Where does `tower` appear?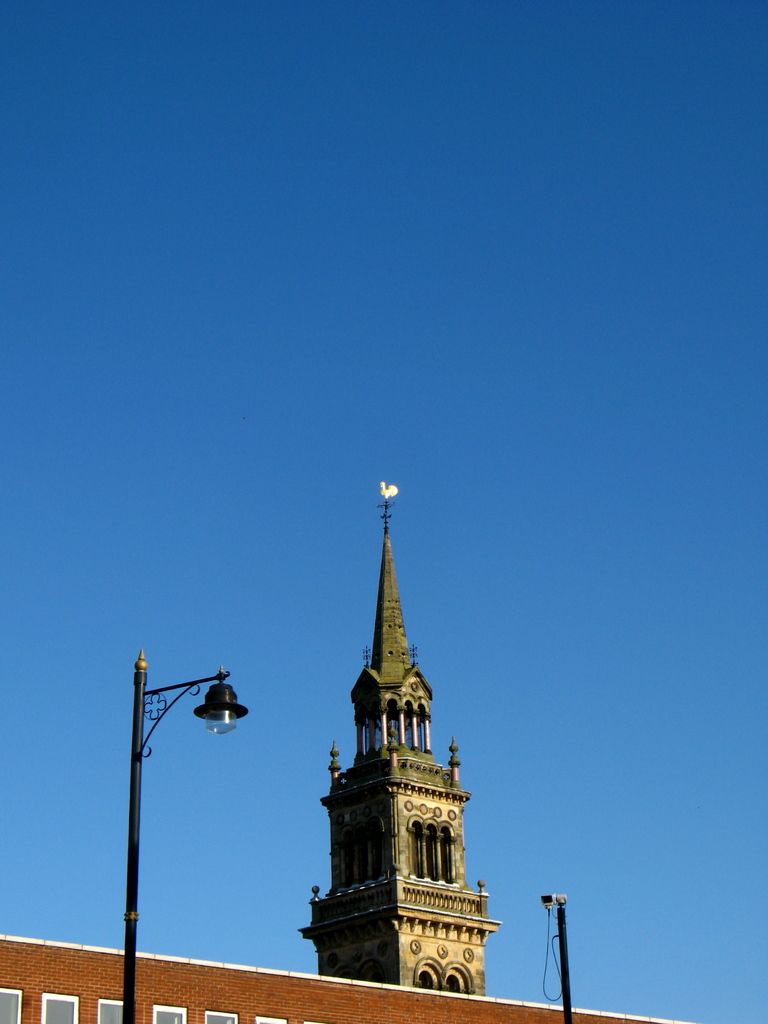
Appears at bbox(294, 468, 490, 968).
